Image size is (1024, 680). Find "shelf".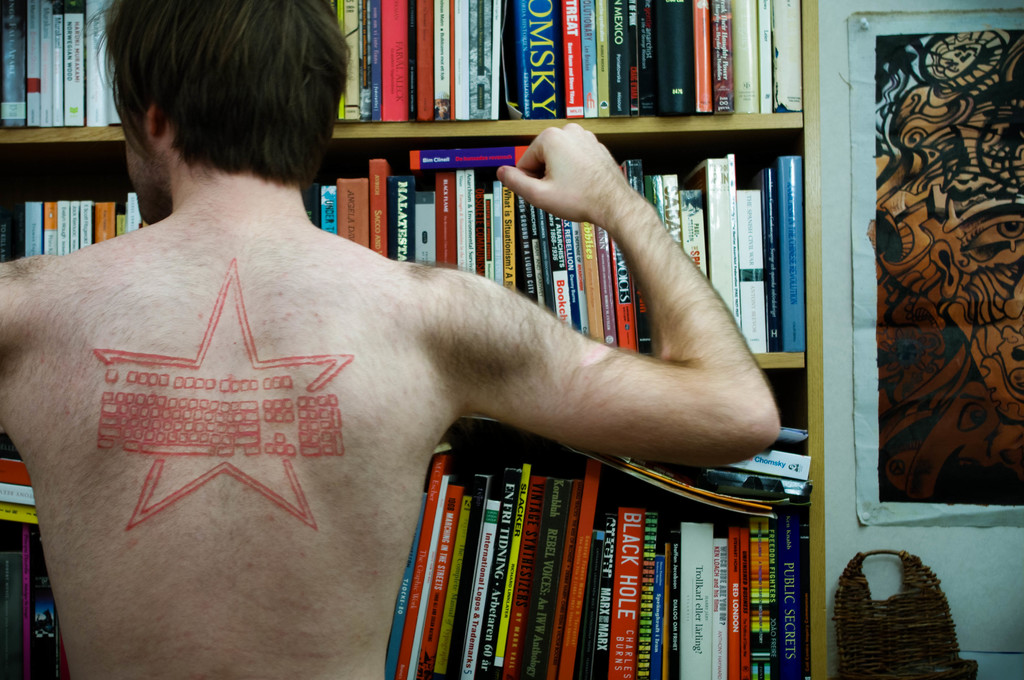
[394,416,808,679].
